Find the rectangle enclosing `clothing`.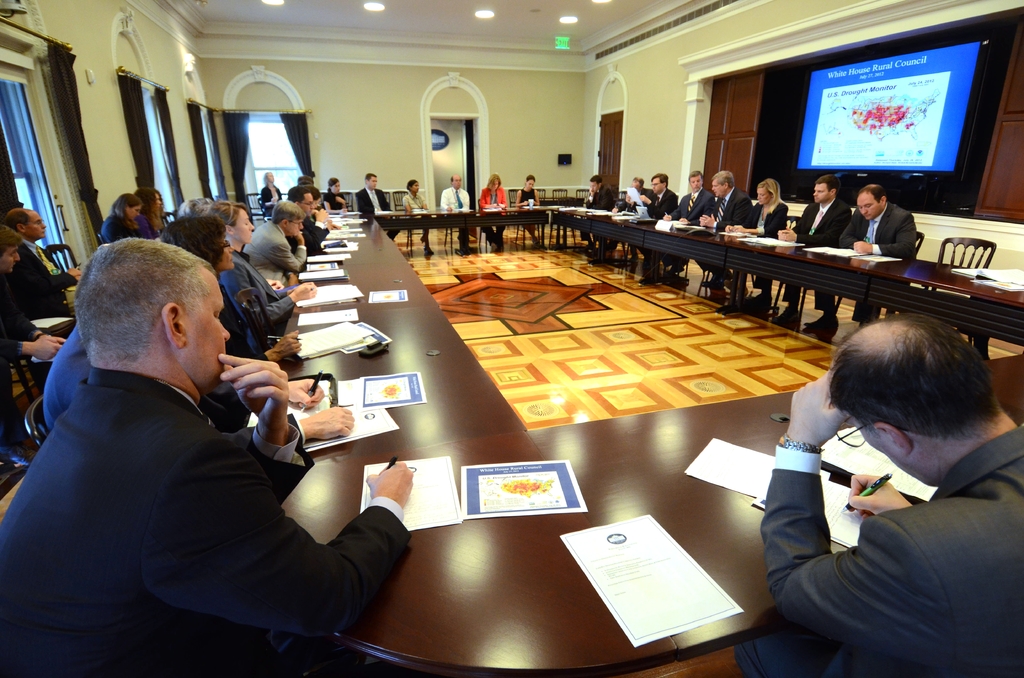
bbox=[0, 273, 38, 445].
